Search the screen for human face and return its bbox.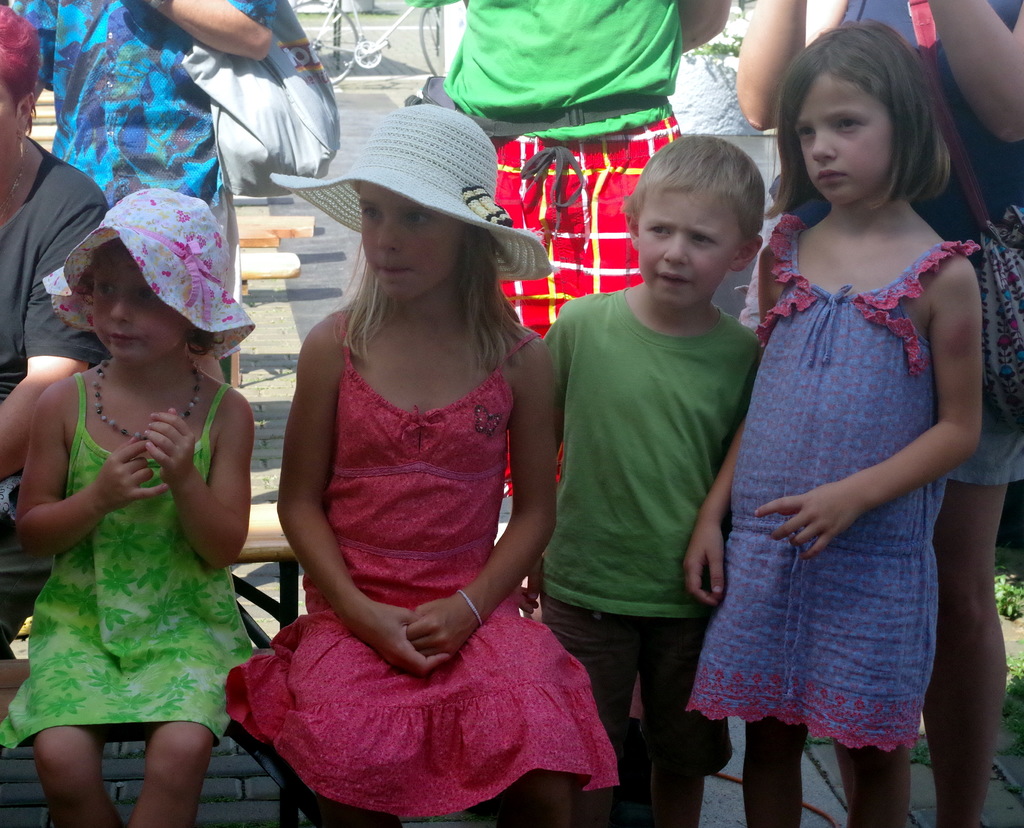
Found: crop(639, 183, 744, 305).
